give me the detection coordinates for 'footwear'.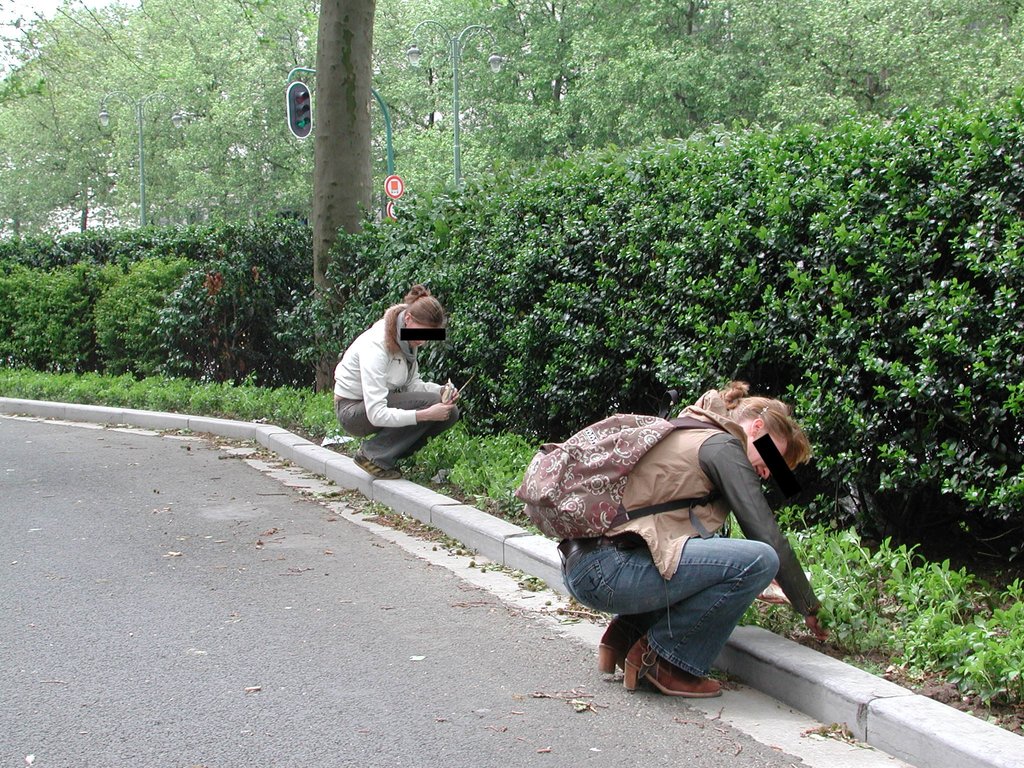
{"left": 618, "top": 638, "right": 741, "bottom": 708}.
